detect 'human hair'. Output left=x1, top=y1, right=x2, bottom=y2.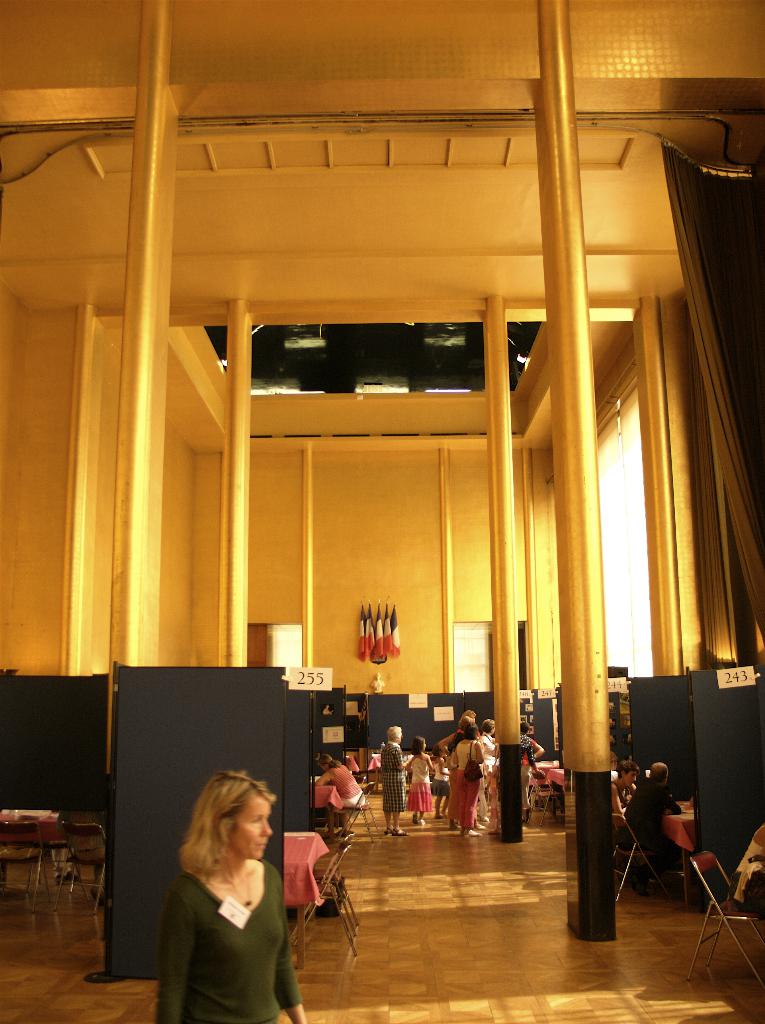
left=317, top=752, right=340, bottom=768.
